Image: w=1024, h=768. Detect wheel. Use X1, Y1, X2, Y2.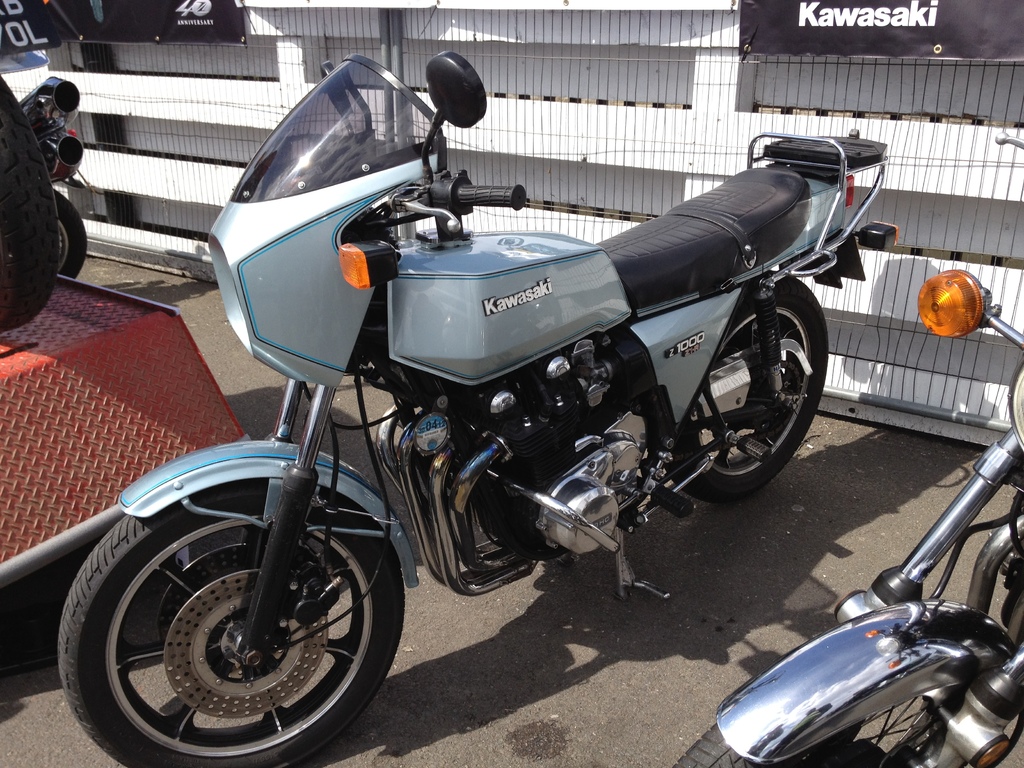
664, 280, 834, 503.
